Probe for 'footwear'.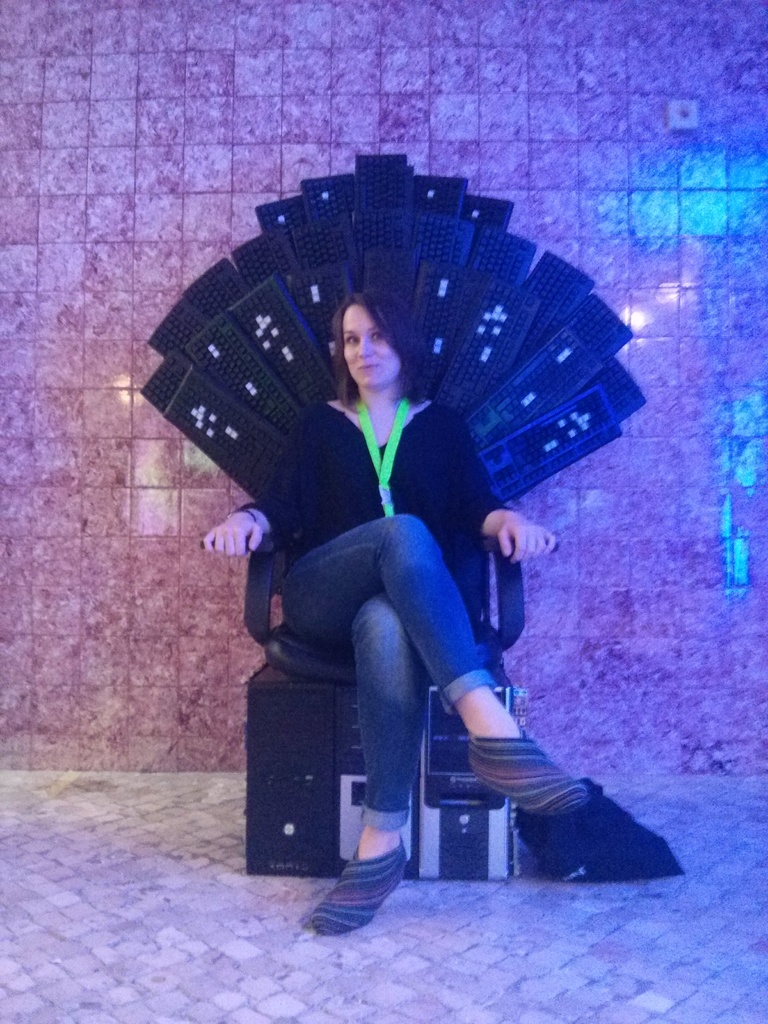
Probe result: box=[466, 724, 590, 808].
